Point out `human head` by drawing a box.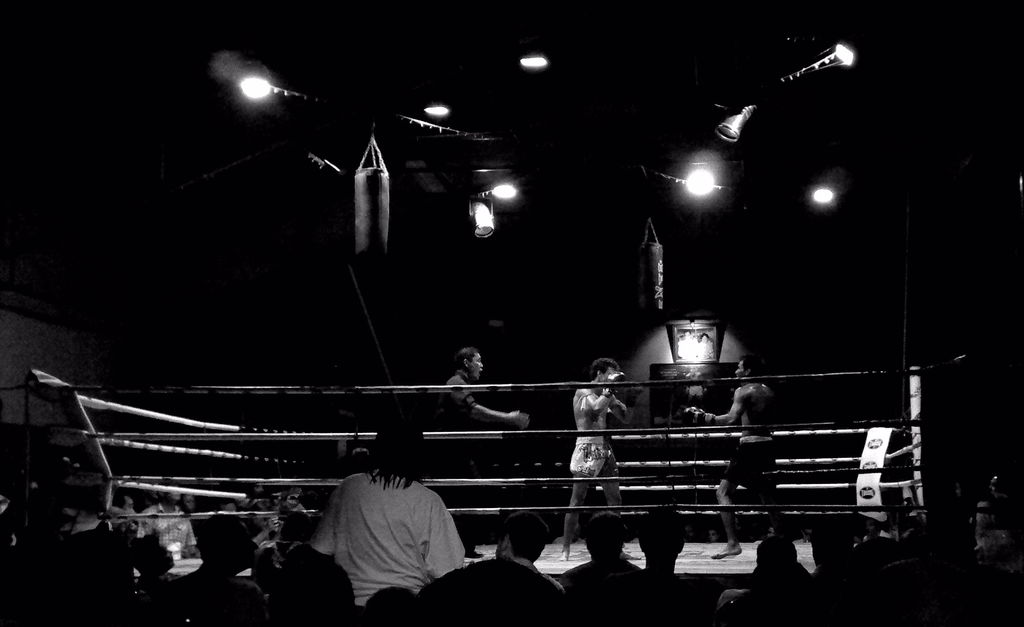
969, 493, 1019, 542.
